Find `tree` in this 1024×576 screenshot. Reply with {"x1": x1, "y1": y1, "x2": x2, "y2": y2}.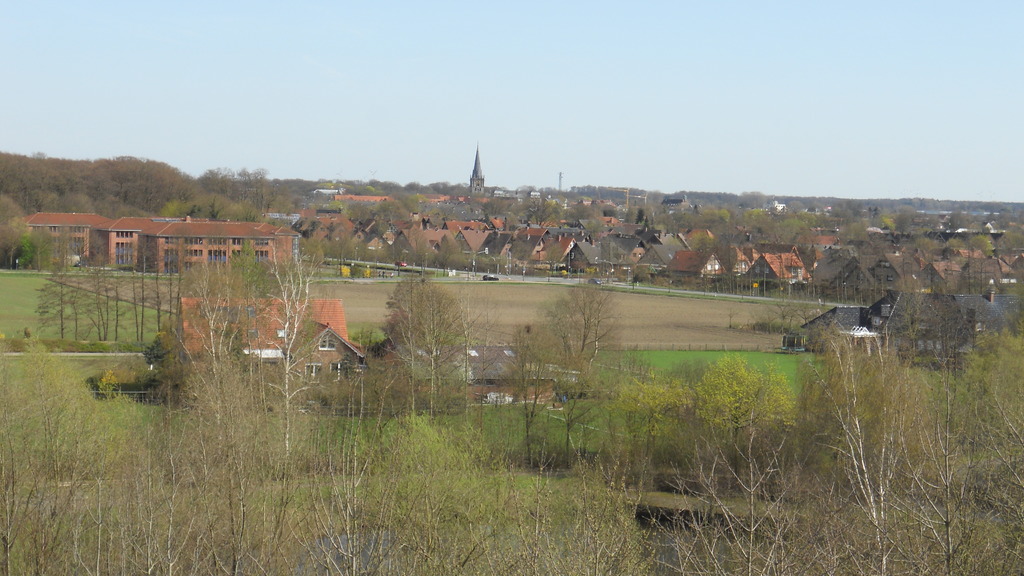
{"x1": 893, "y1": 198, "x2": 915, "y2": 237}.
